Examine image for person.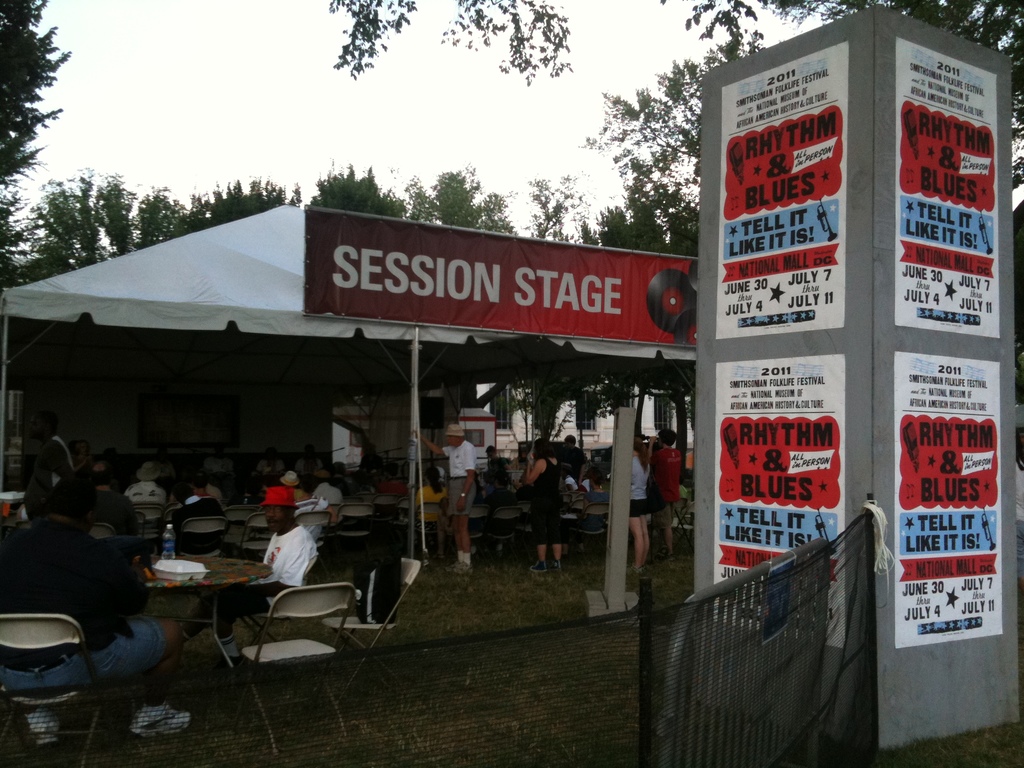
Examination result: detection(17, 411, 75, 522).
